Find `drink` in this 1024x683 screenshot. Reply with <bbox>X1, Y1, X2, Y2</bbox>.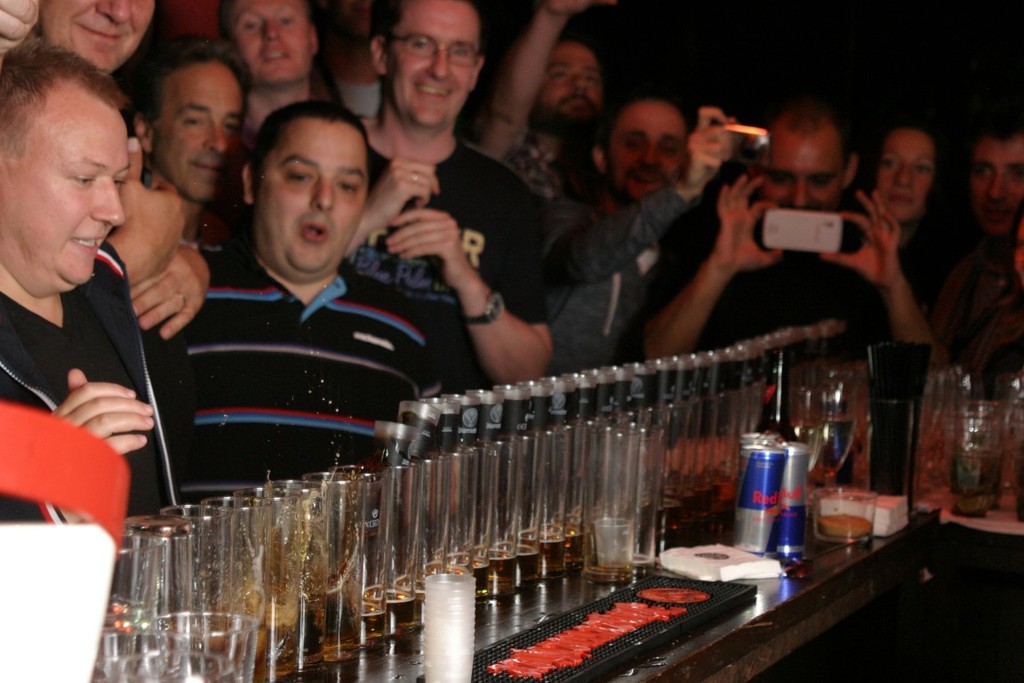
<bbox>268, 587, 303, 678</bbox>.
